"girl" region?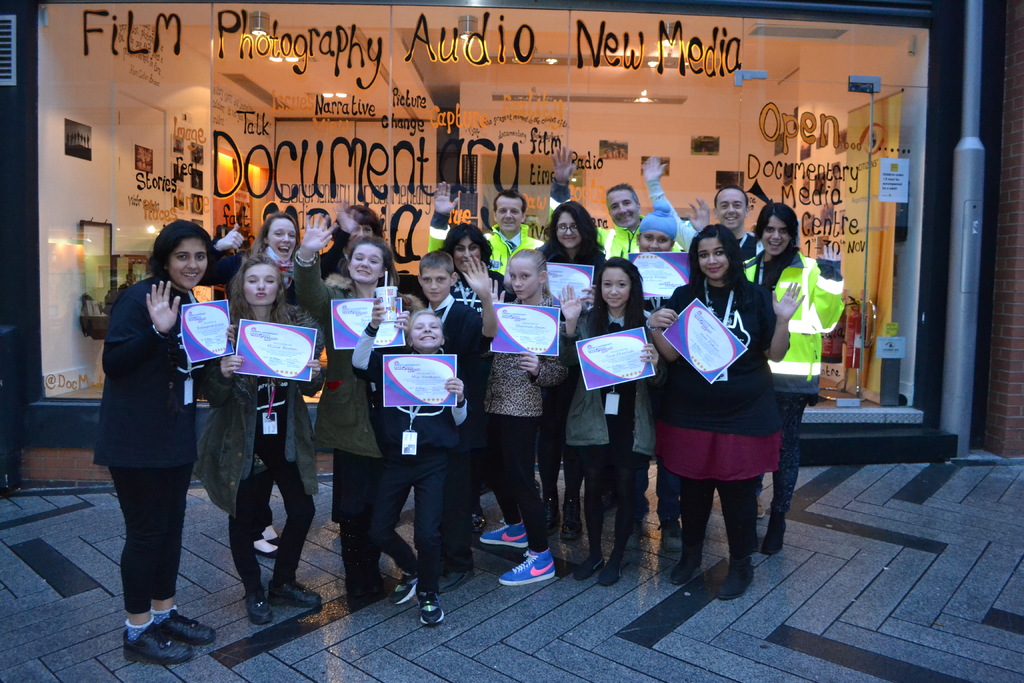
323, 236, 397, 591
